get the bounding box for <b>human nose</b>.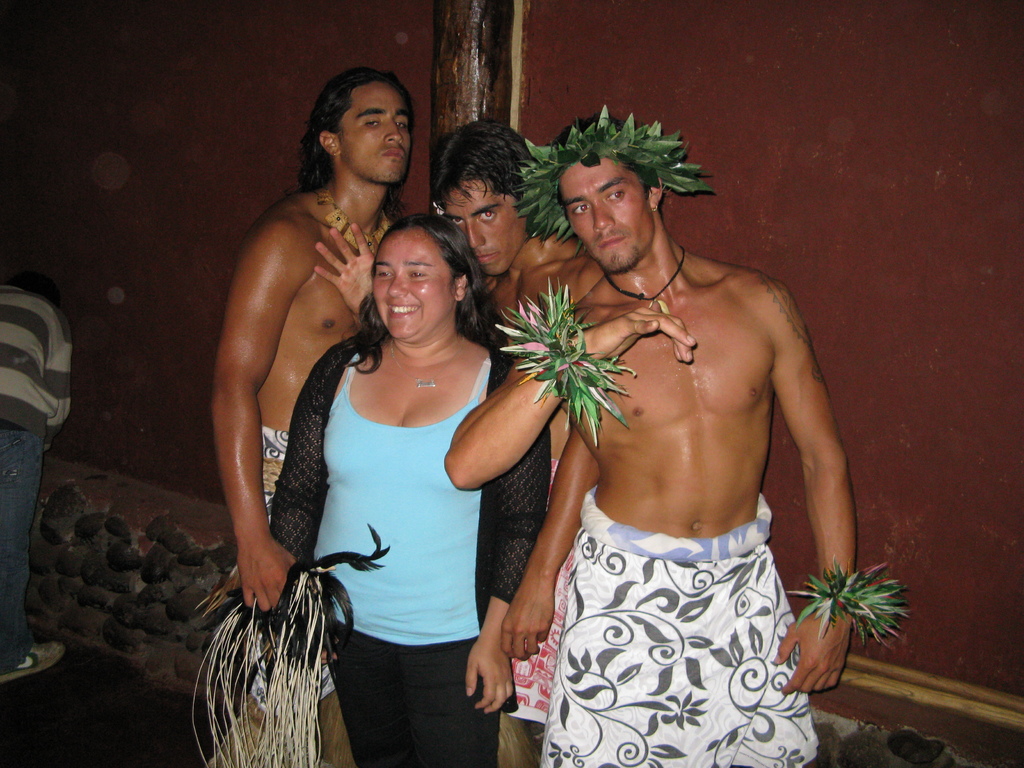
[382,118,403,141].
